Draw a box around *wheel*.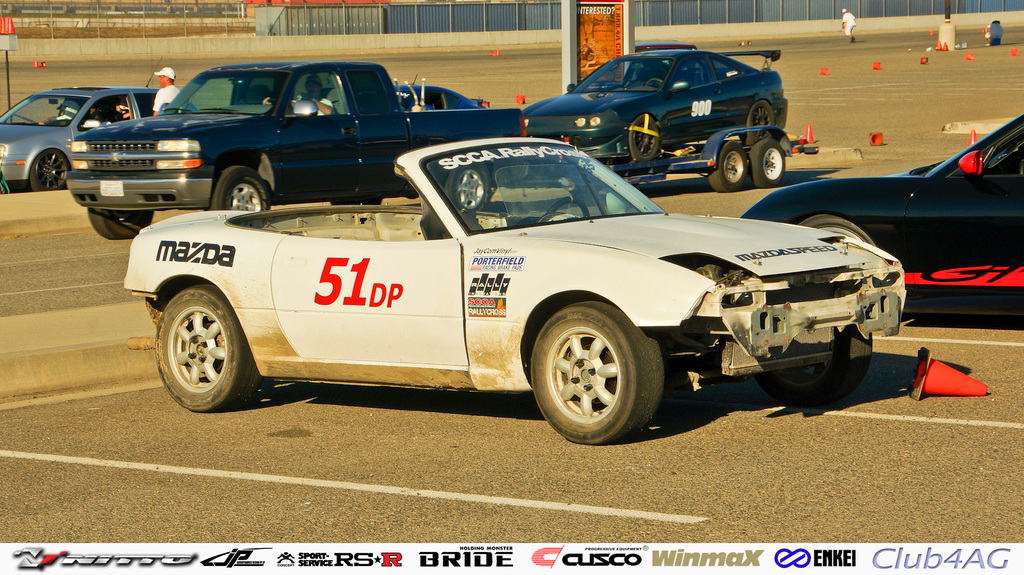
[528, 290, 662, 434].
